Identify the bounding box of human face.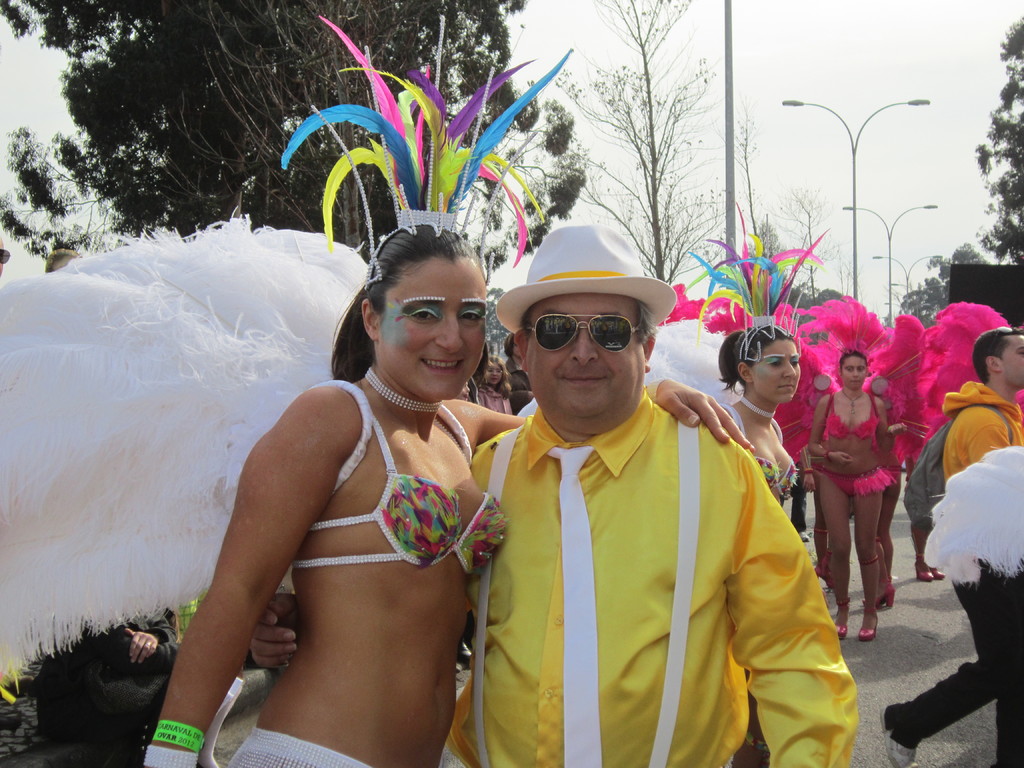
{"left": 520, "top": 294, "right": 643, "bottom": 424}.
